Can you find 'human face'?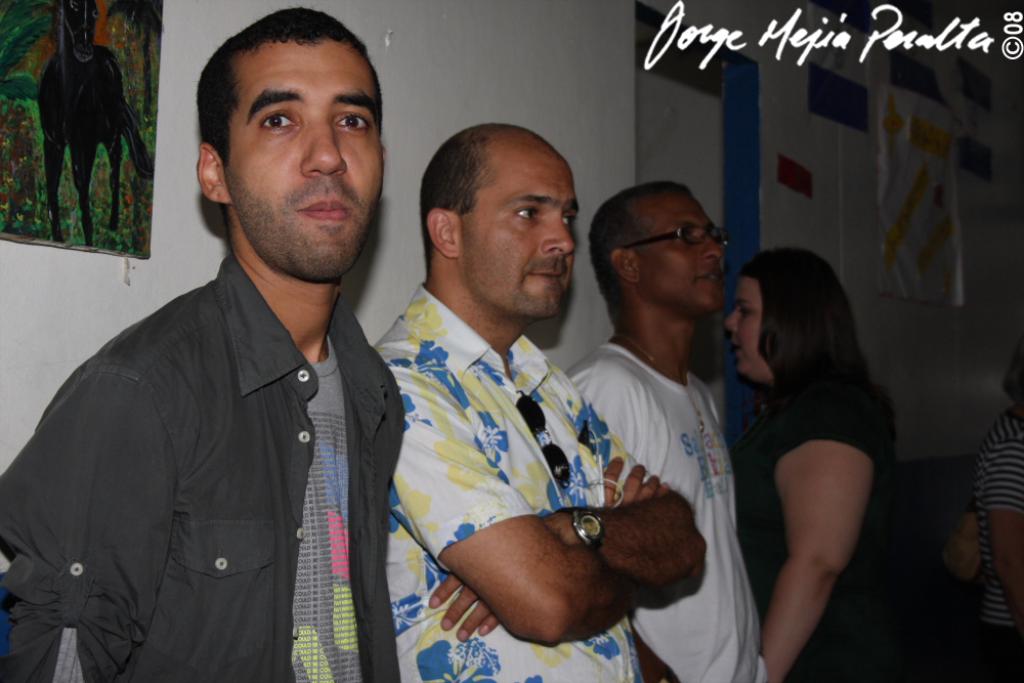
Yes, bounding box: <region>224, 46, 387, 278</region>.
